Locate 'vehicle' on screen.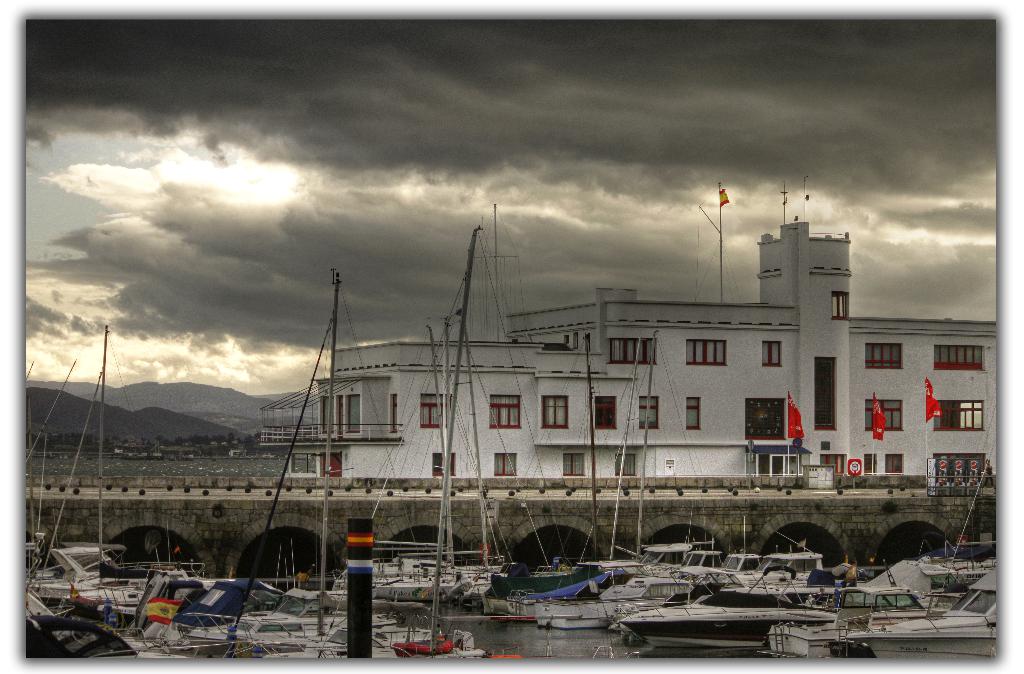
On screen at <box>170,453,196,459</box>.
